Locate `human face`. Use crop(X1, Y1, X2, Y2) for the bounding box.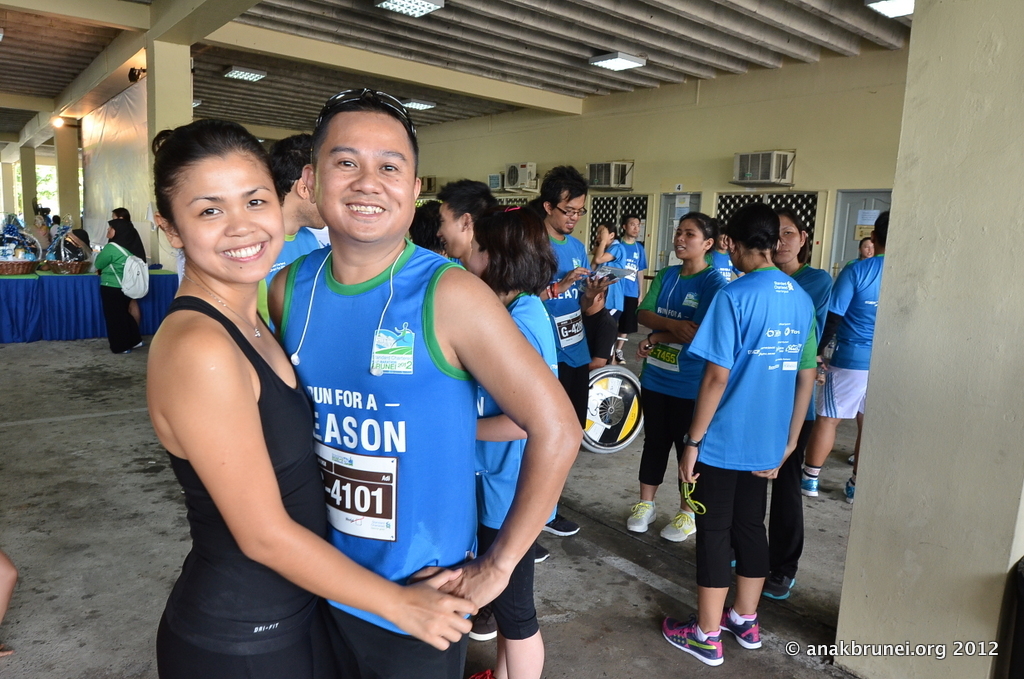
crop(440, 199, 463, 254).
